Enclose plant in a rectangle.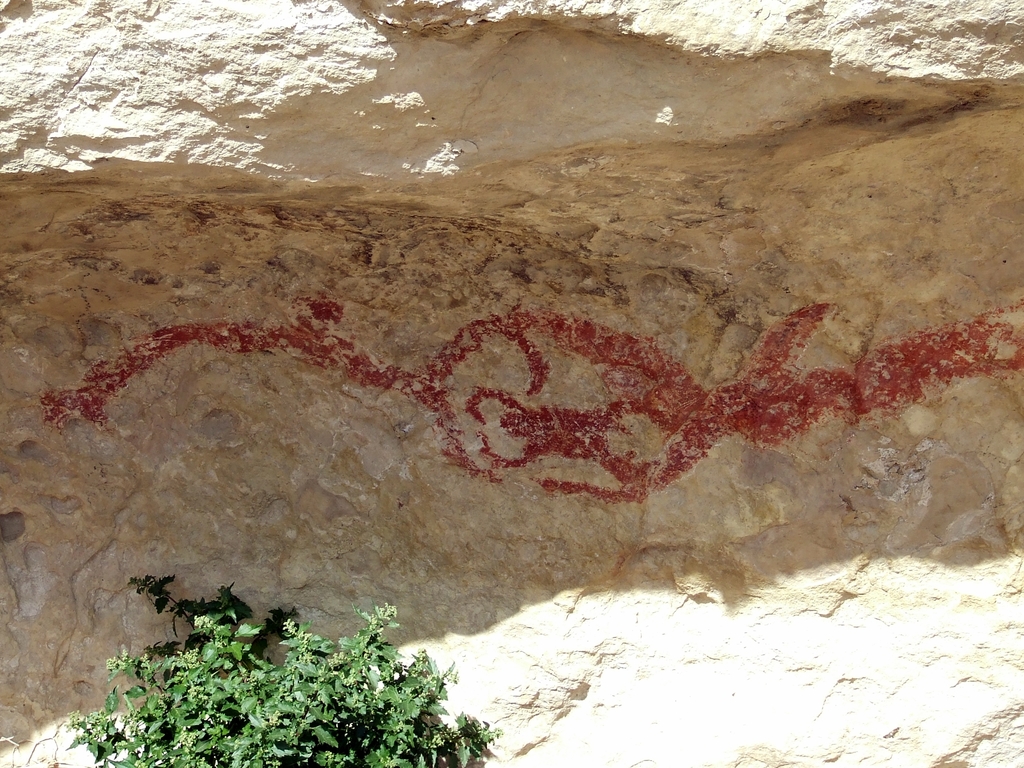
[68,554,504,767].
